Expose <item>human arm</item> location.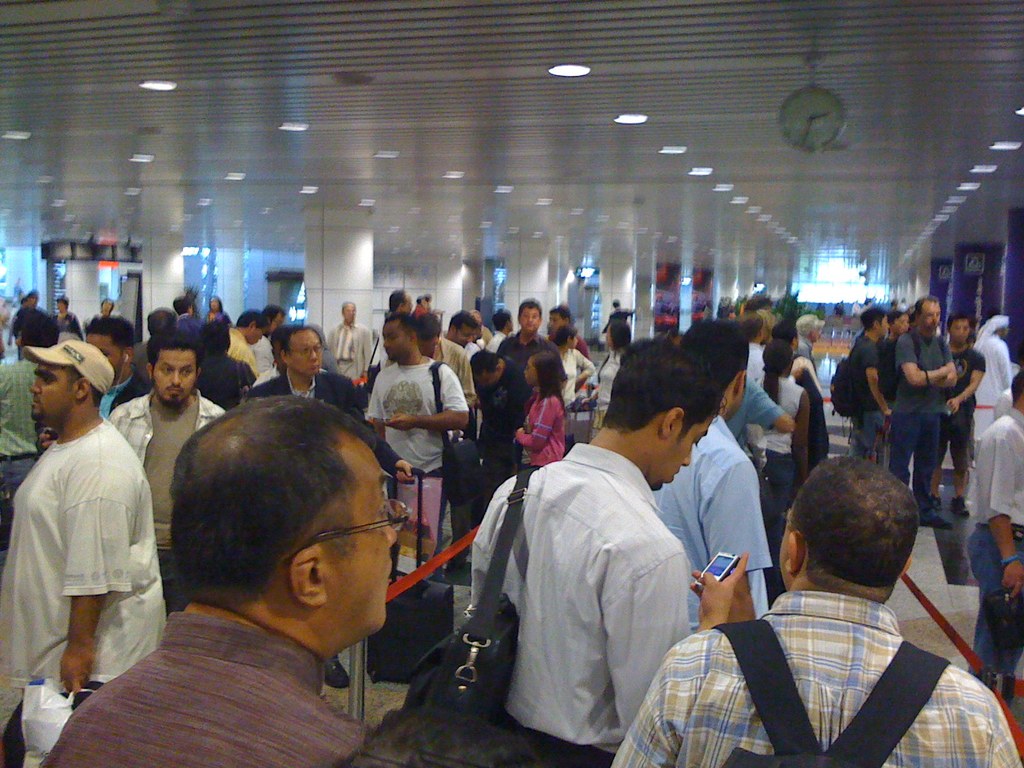
Exposed at {"left": 513, "top": 397, "right": 559, "bottom": 452}.
